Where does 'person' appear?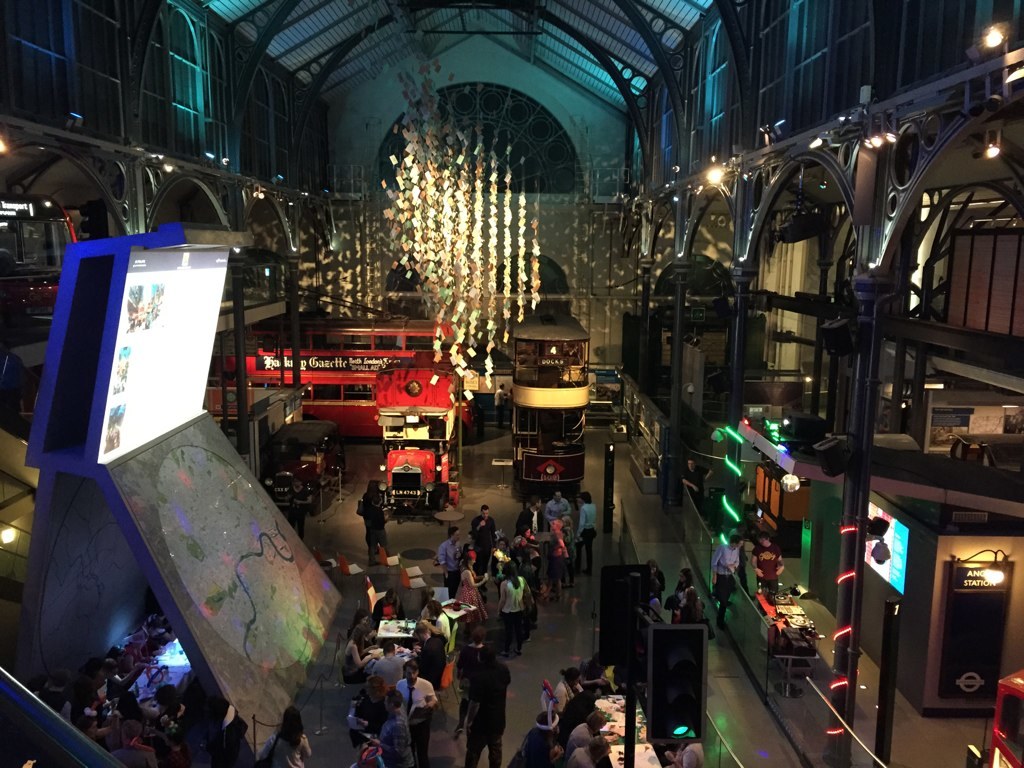
Appears at [354, 678, 391, 745].
